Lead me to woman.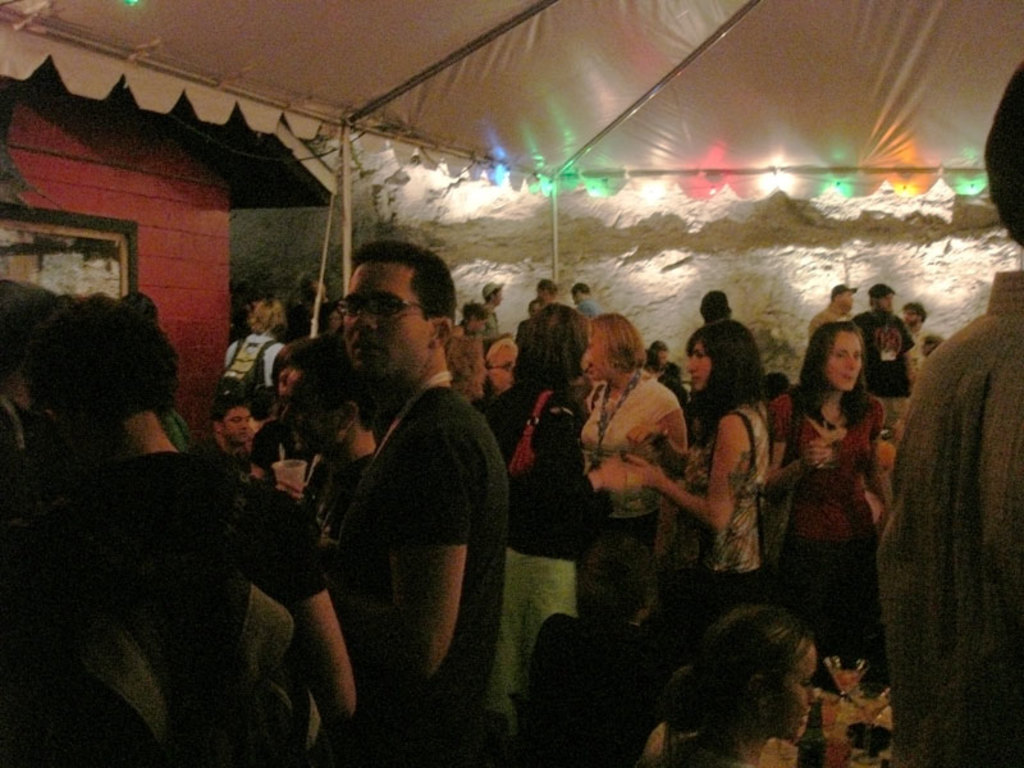
Lead to 639, 599, 819, 767.
